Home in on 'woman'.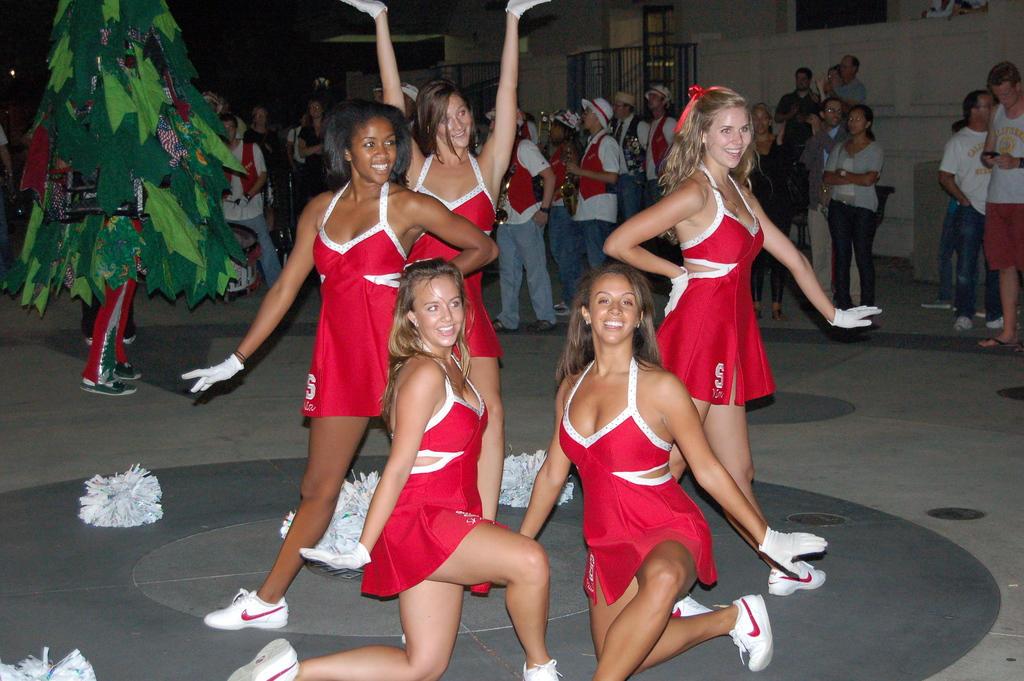
Homed in at rect(538, 101, 583, 280).
